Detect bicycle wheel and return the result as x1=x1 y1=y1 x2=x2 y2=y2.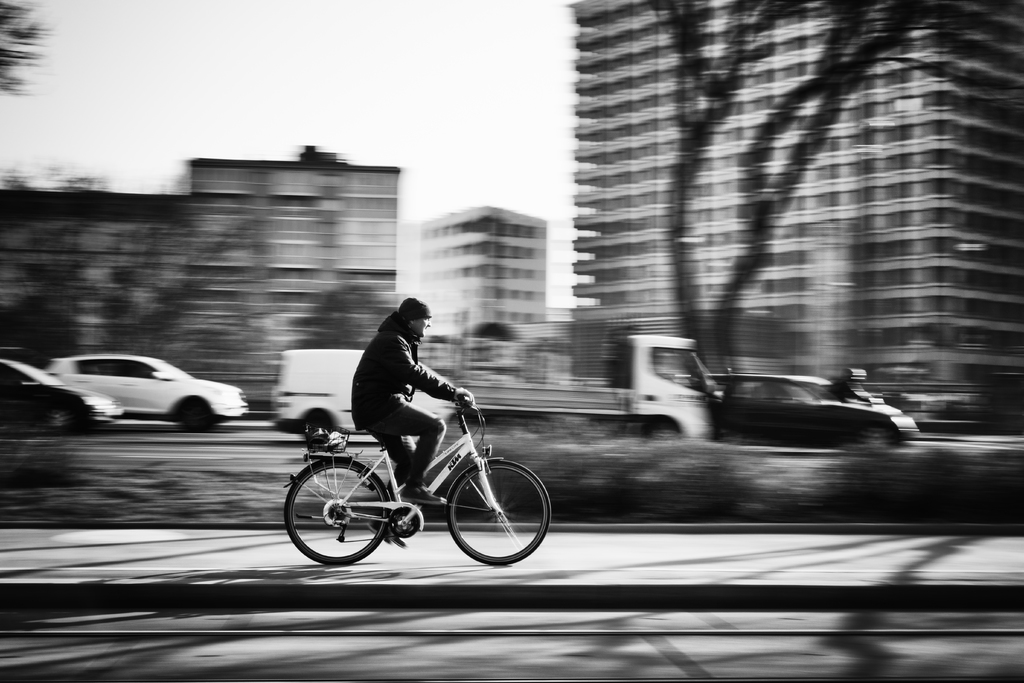
x1=286 y1=458 x2=396 y2=566.
